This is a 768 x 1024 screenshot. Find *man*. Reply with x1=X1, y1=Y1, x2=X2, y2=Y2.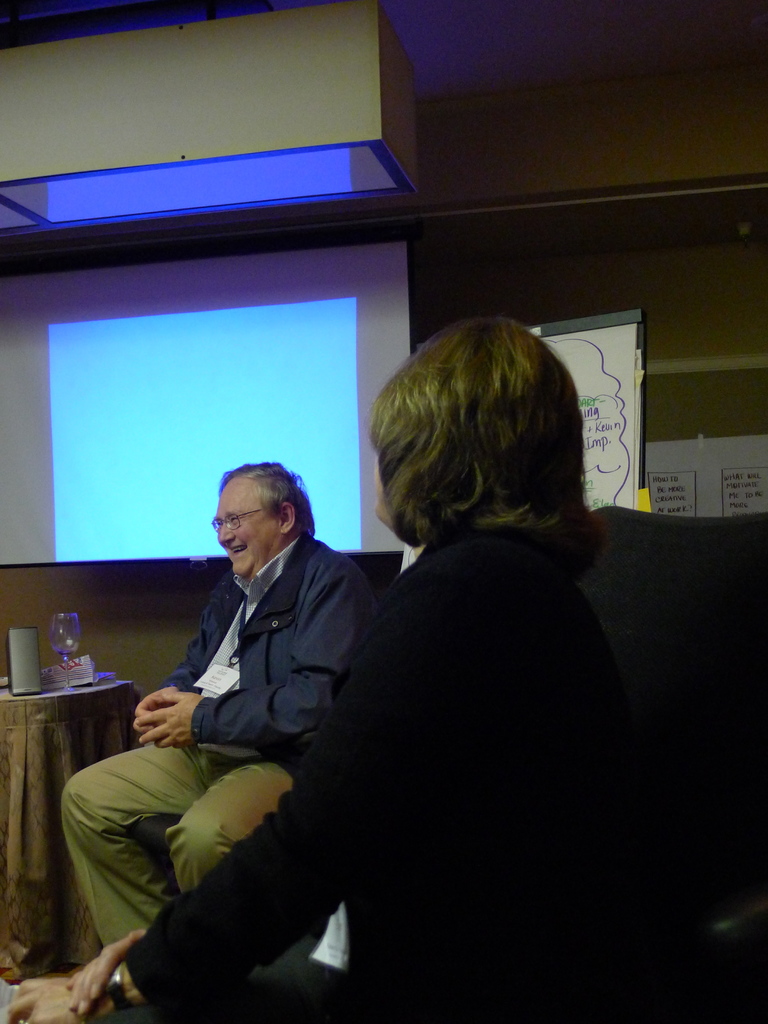
x1=65, y1=463, x2=386, y2=947.
